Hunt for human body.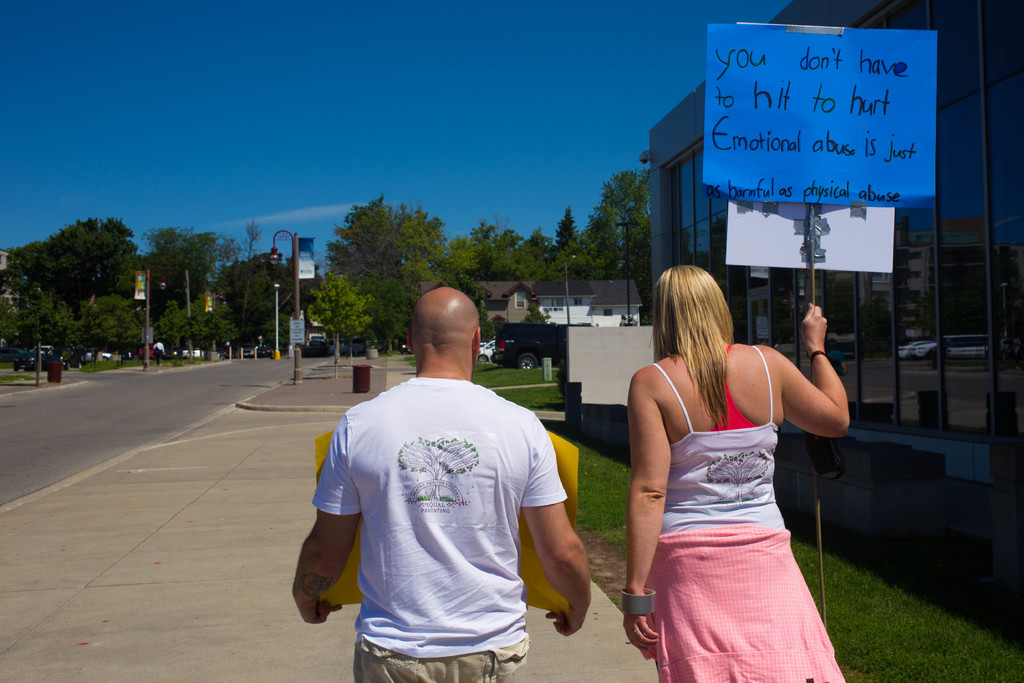
Hunted down at (289, 344, 602, 682).
